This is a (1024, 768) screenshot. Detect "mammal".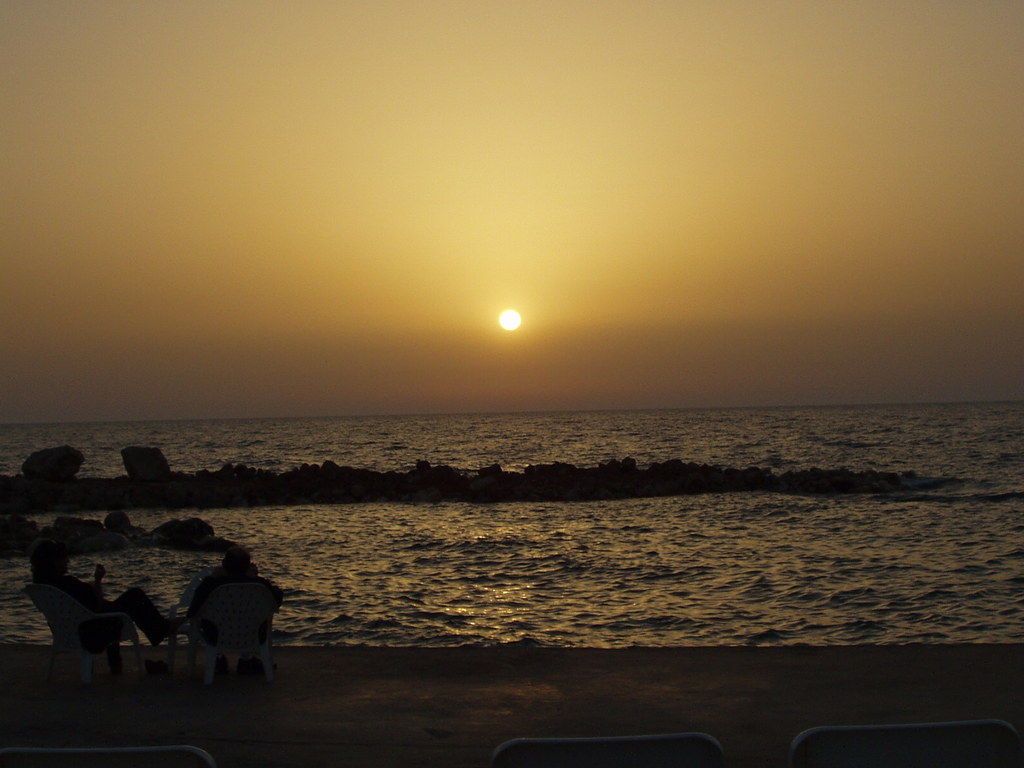
{"x1": 35, "y1": 547, "x2": 179, "y2": 644}.
